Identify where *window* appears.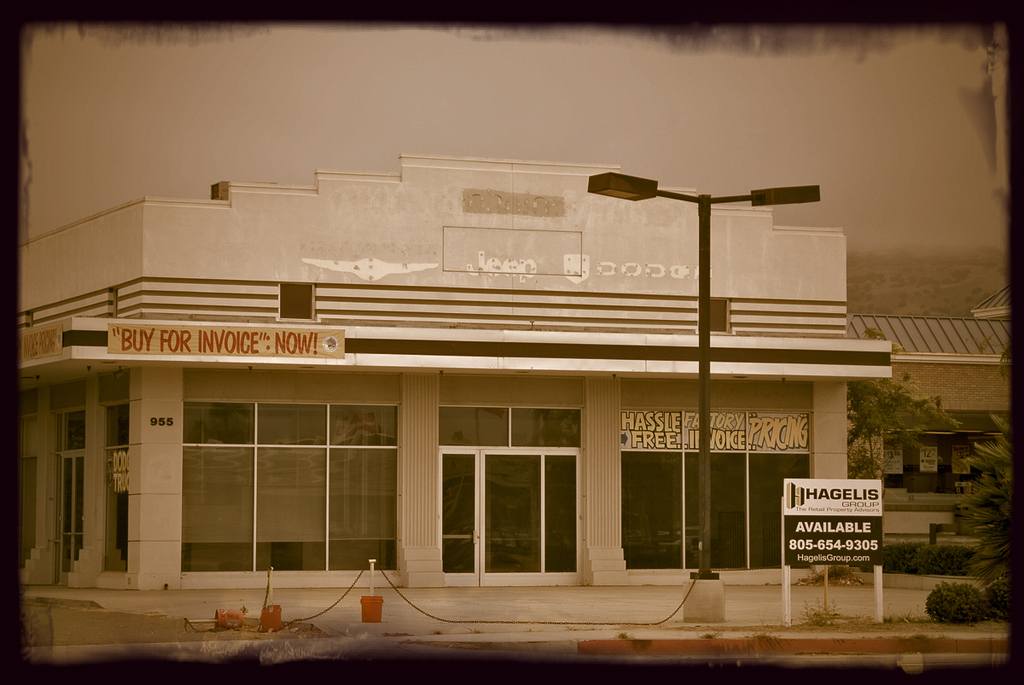
Appears at rect(954, 448, 974, 476).
